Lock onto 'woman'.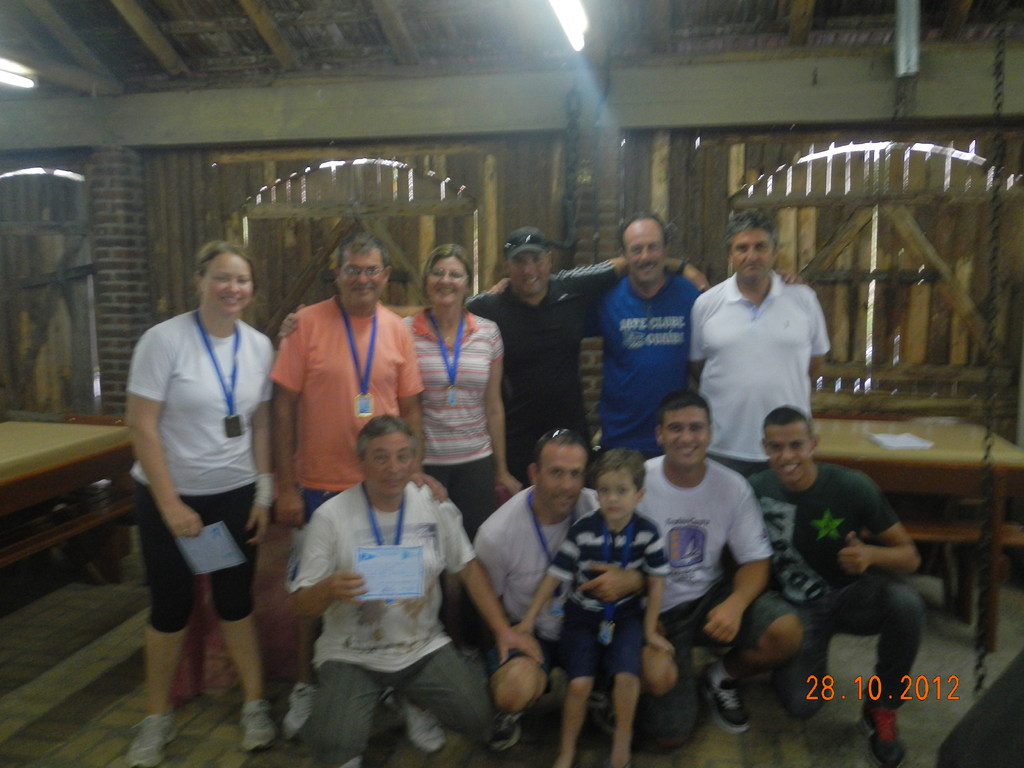
Locked: {"left": 282, "top": 241, "right": 525, "bottom": 659}.
